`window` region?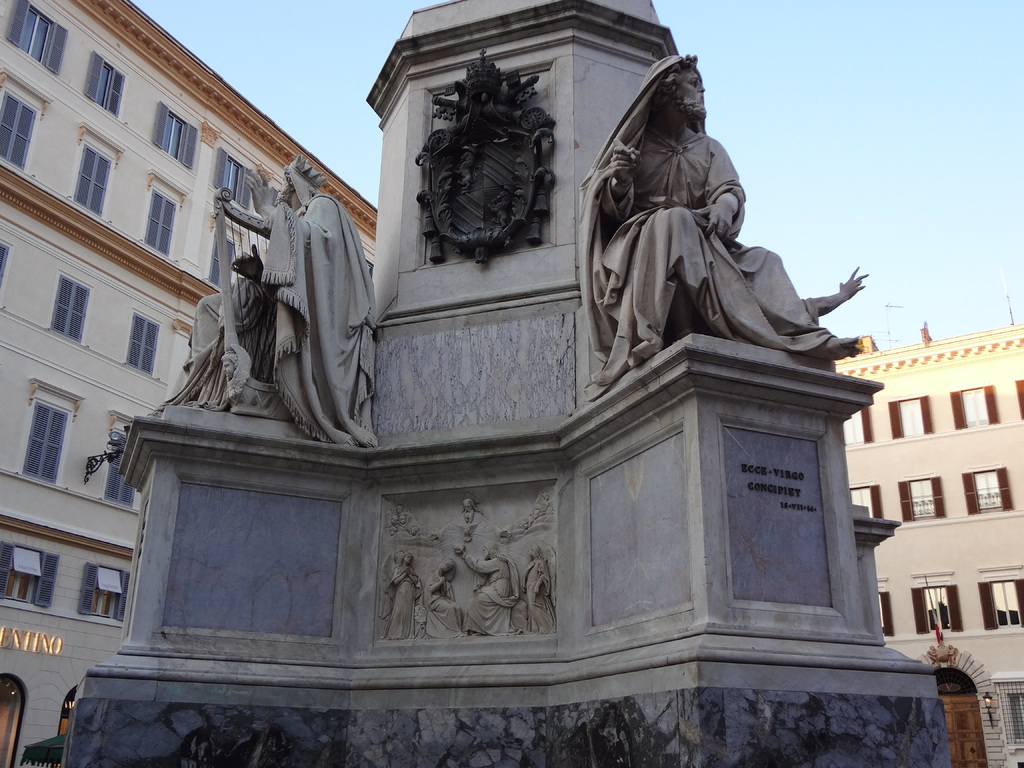
box(1, 0, 67, 79)
